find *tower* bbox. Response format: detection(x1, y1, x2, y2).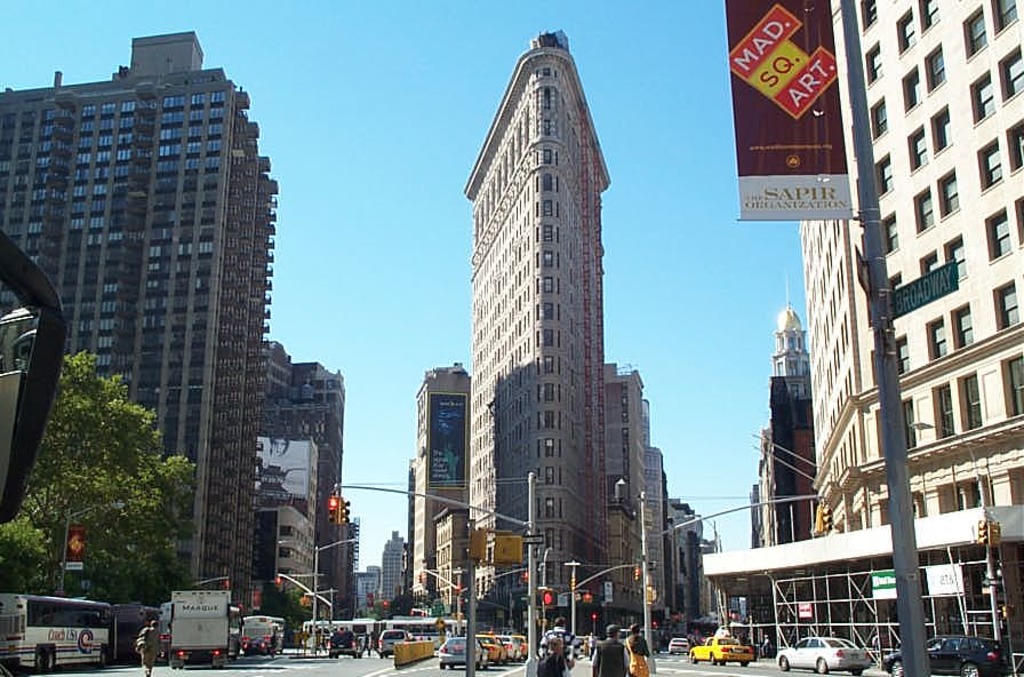
detection(463, 25, 614, 629).
